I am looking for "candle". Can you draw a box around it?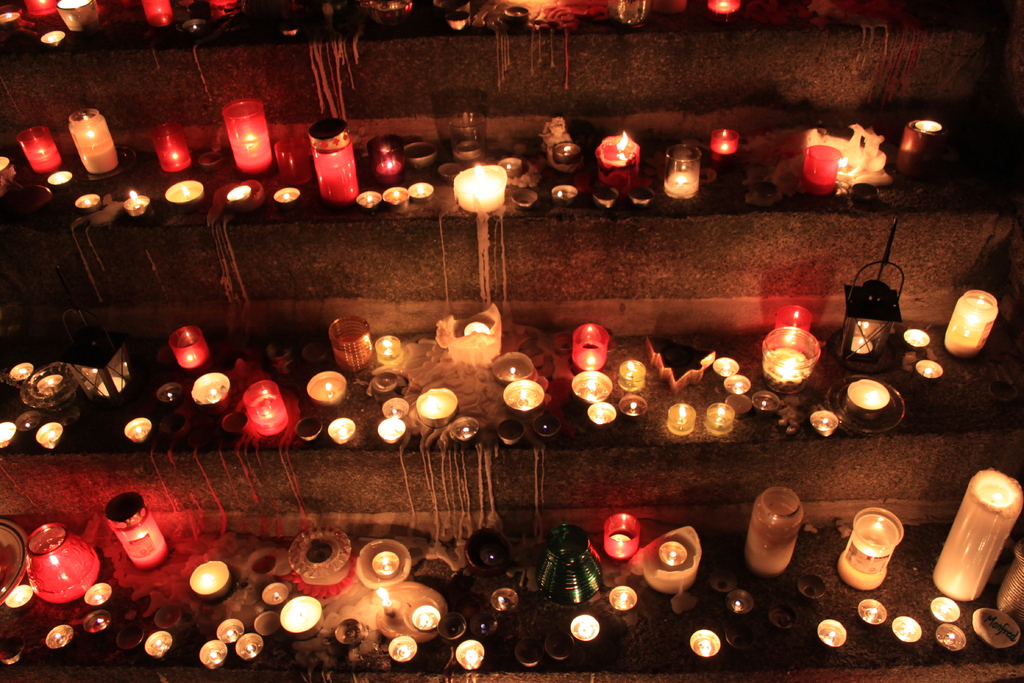
Sure, the bounding box is [left=628, top=187, right=653, bottom=207].
